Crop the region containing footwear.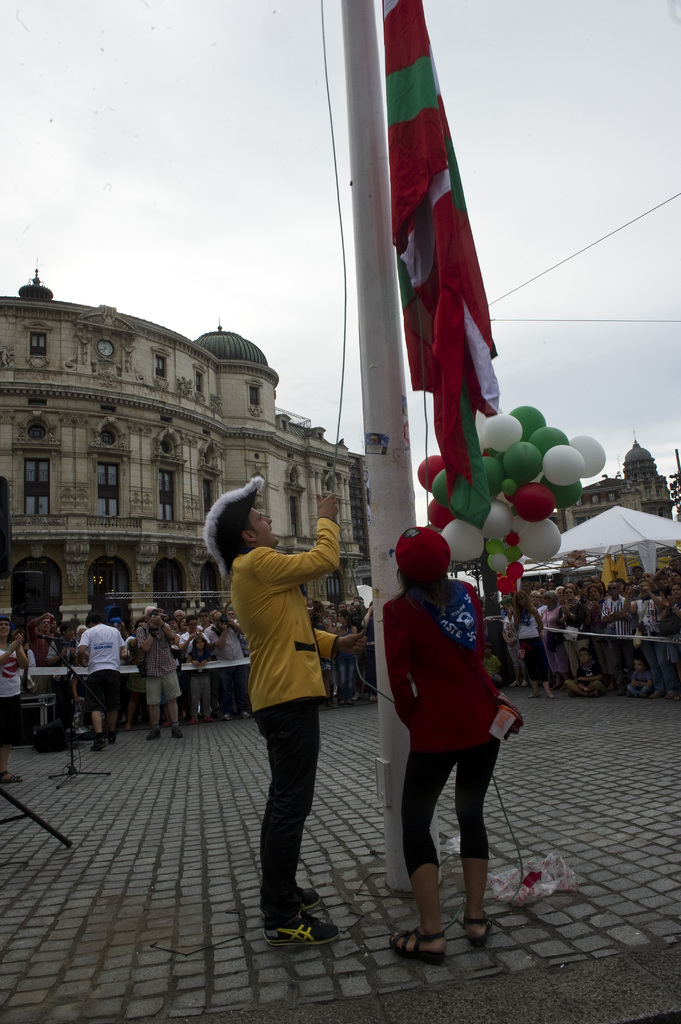
Crop region: [223,708,230,723].
